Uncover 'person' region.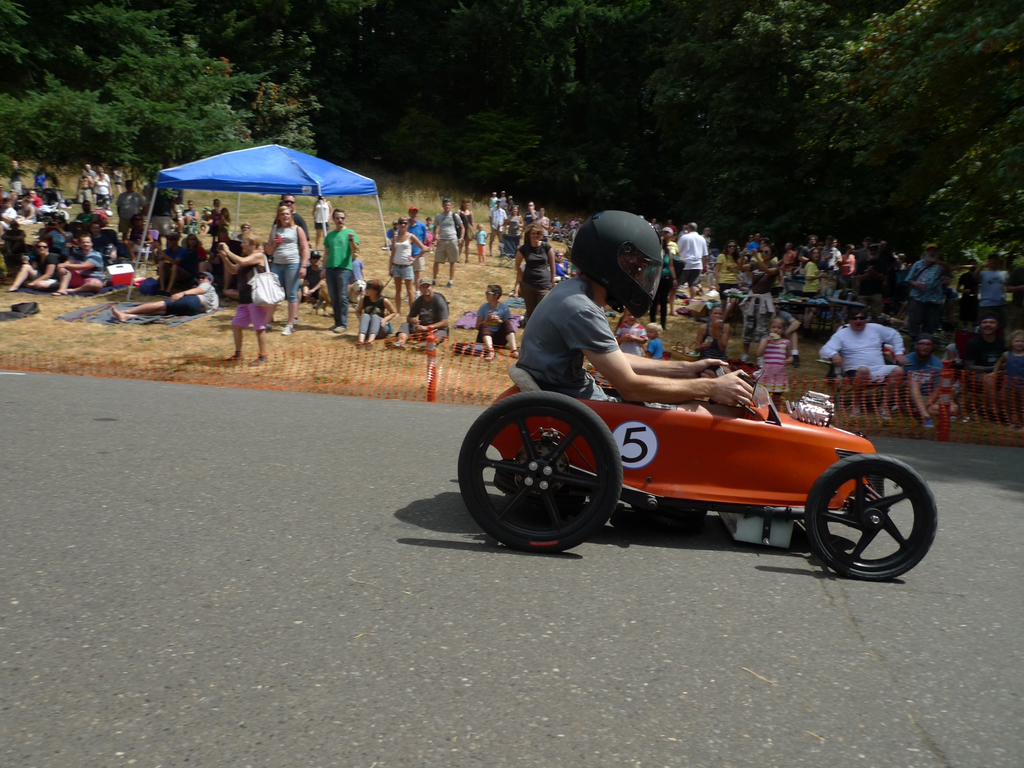
Uncovered: l=748, t=316, r=792, b=416.
